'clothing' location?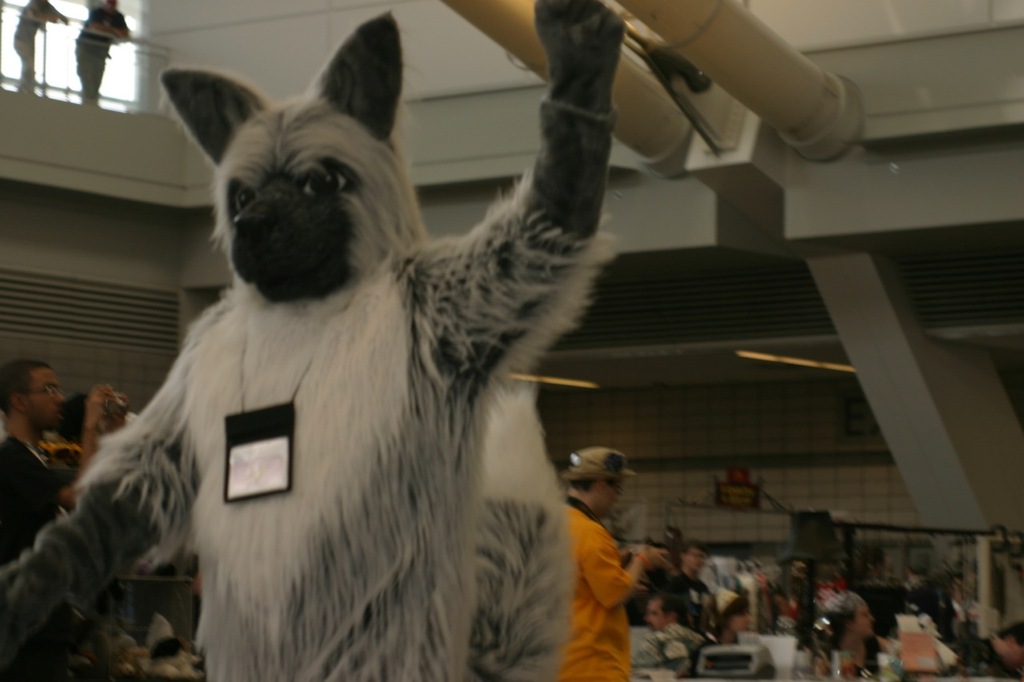
l=0, t=436, r=78, b=565
